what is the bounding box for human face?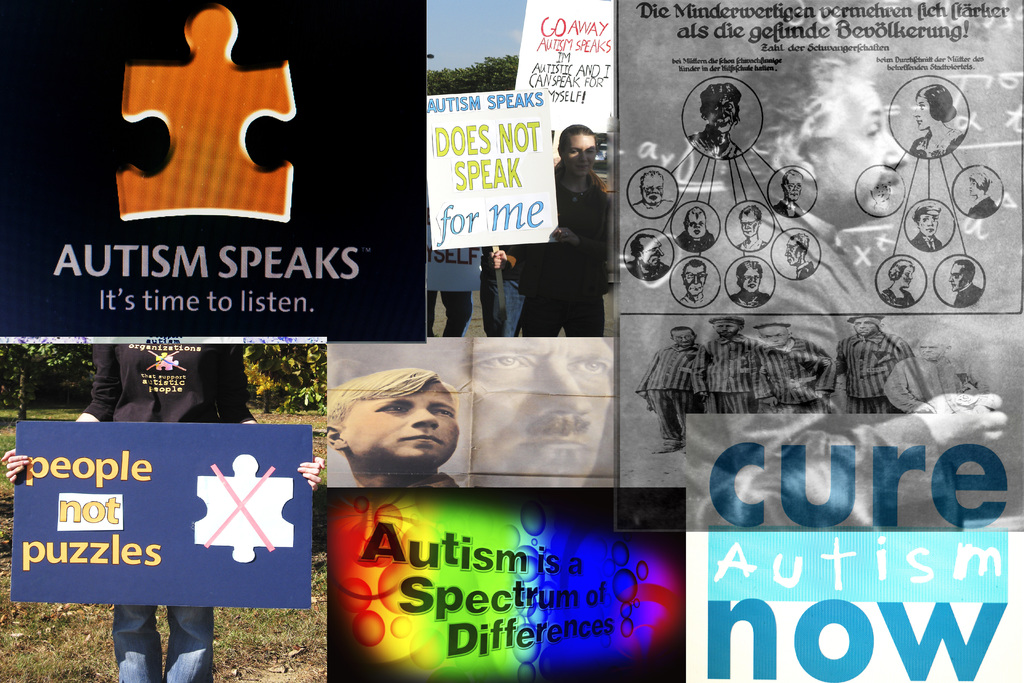
BBox(342, 384, 459, 471).
